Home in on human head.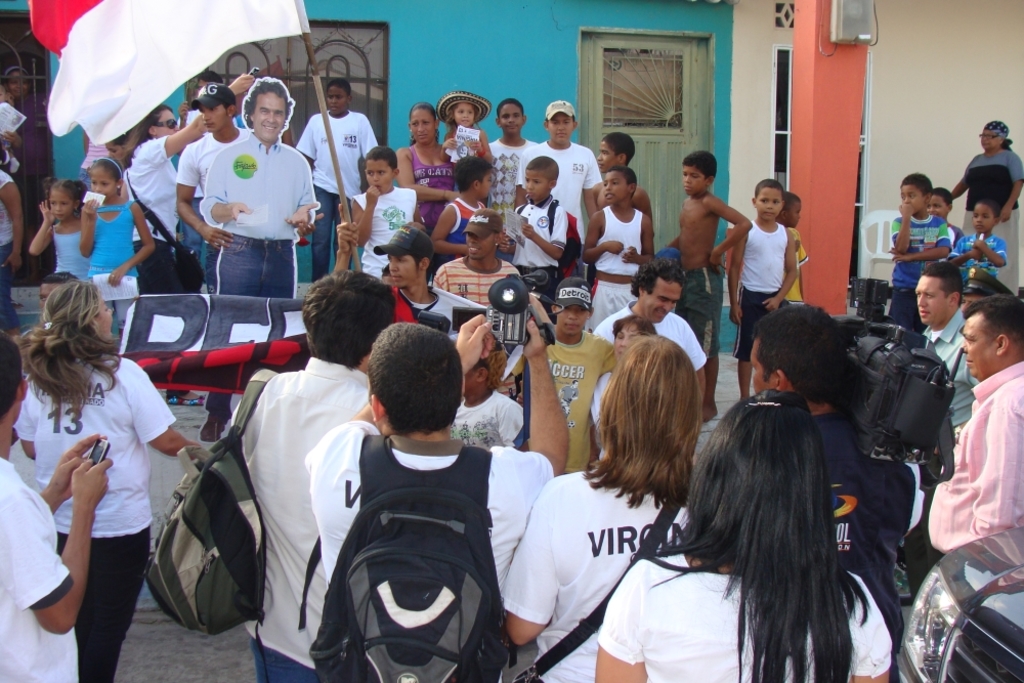
Homed in at (102, 132, 136, 157).
